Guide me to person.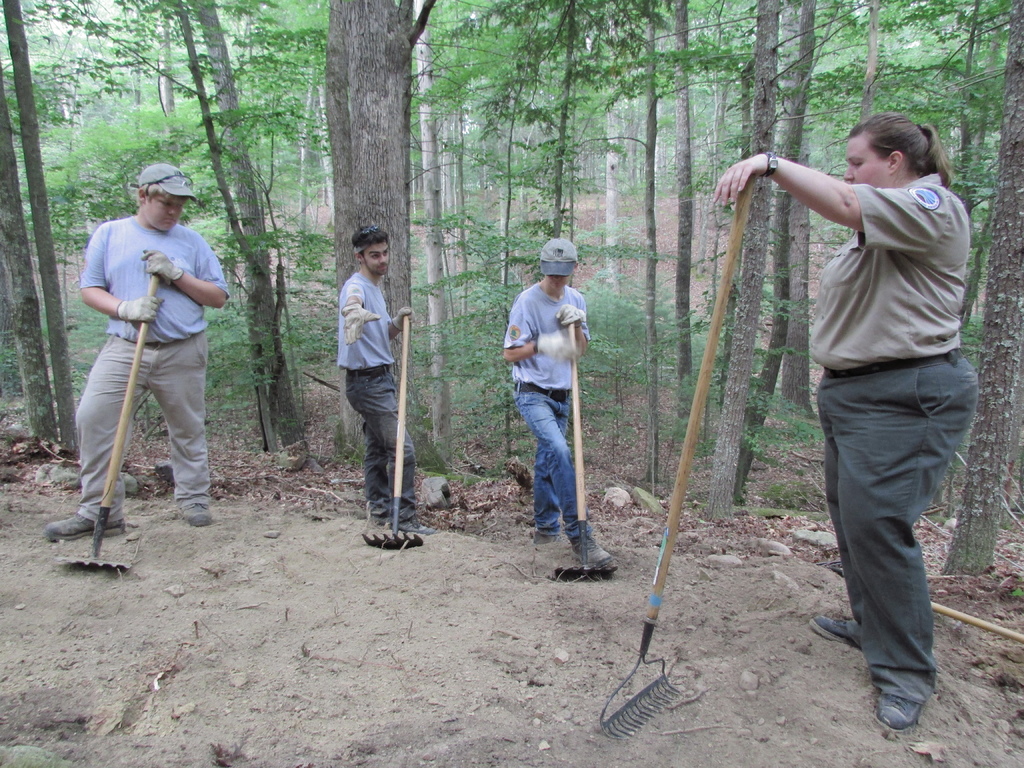
Guidance: (504,238,620,577).
